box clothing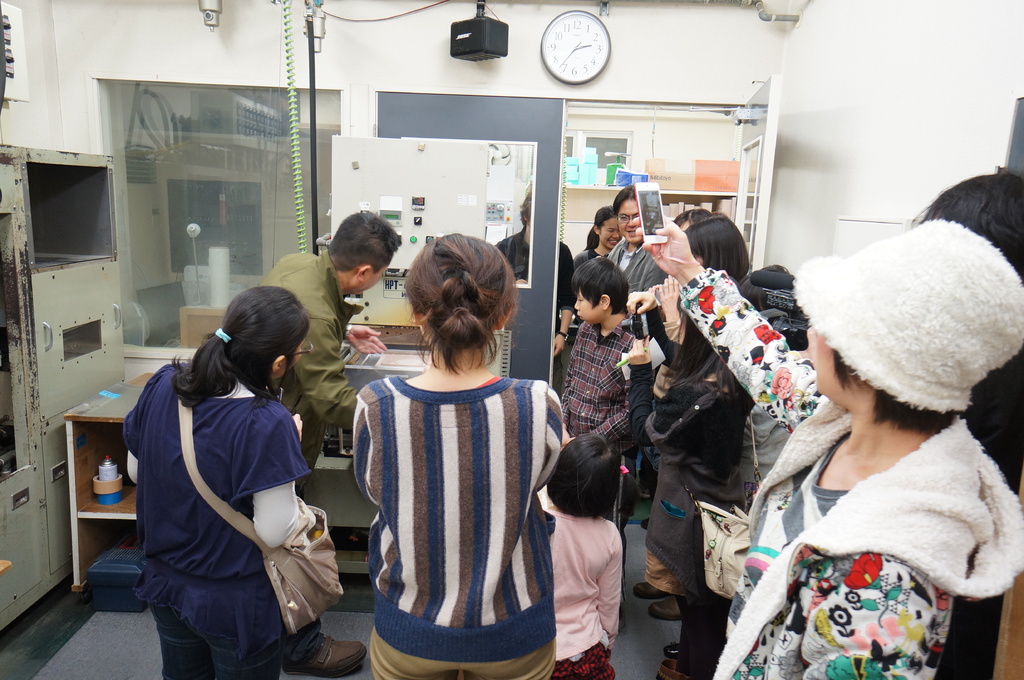
select_region(634, 274, 698, 580)
